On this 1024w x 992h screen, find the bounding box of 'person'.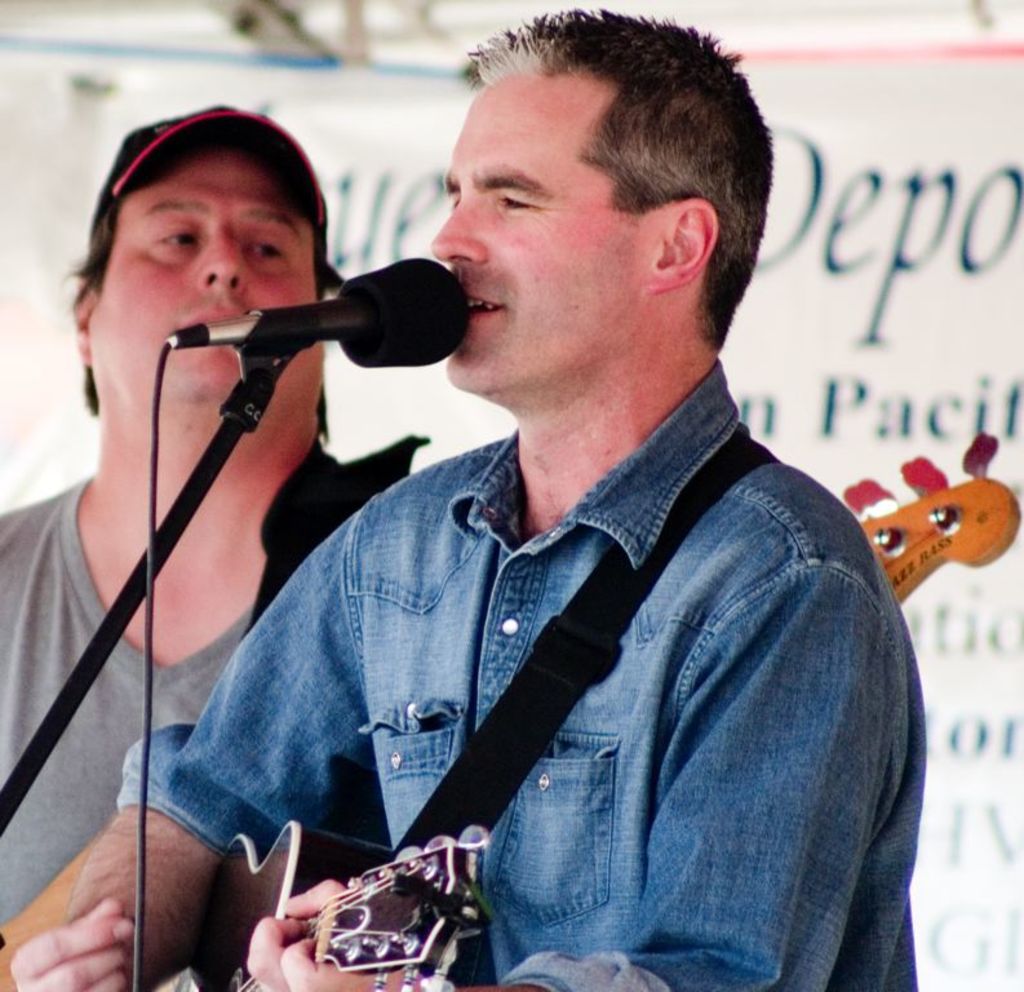
Bounding box: rect(67, 43, 926, 991).
